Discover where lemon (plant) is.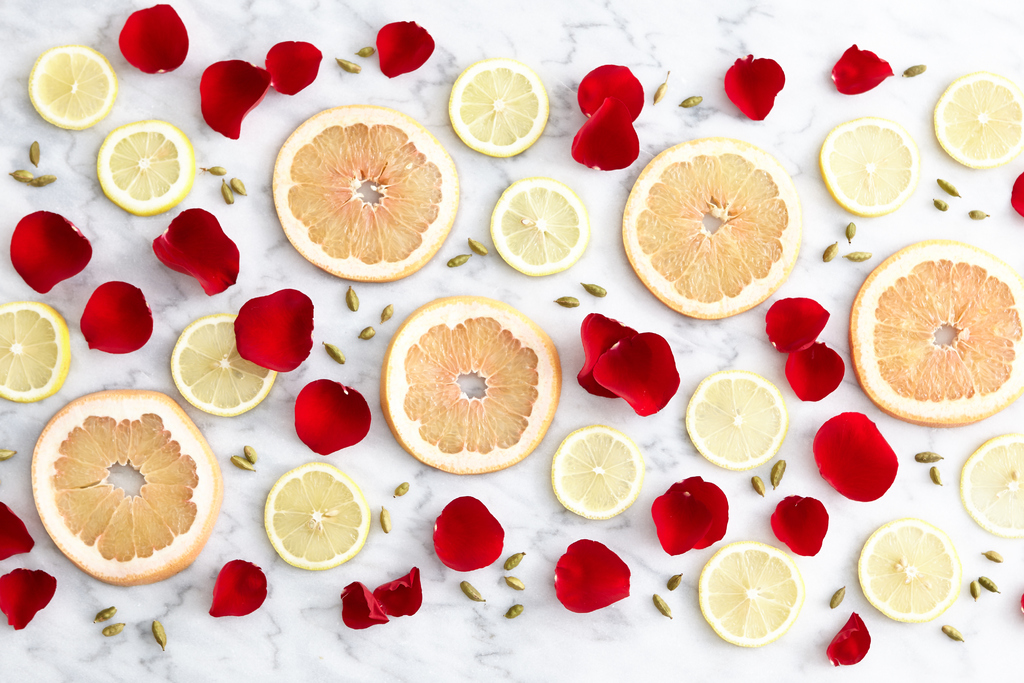
Discovered at bbox=(28, 44, 119, 131).
